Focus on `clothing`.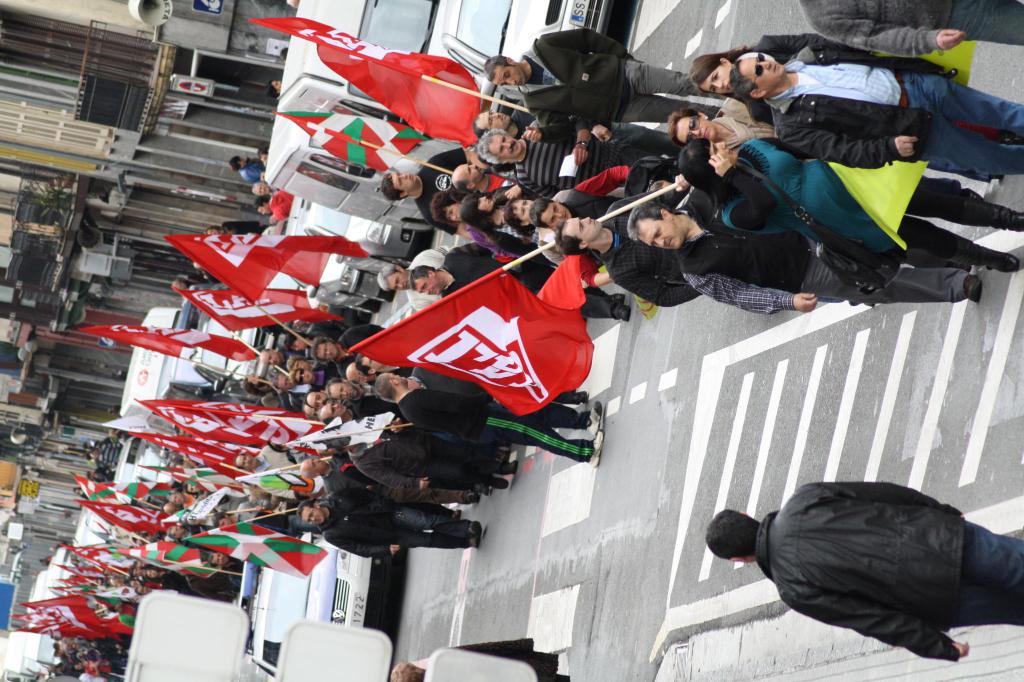
Focused at bbox(511, 123, 621, 197).
